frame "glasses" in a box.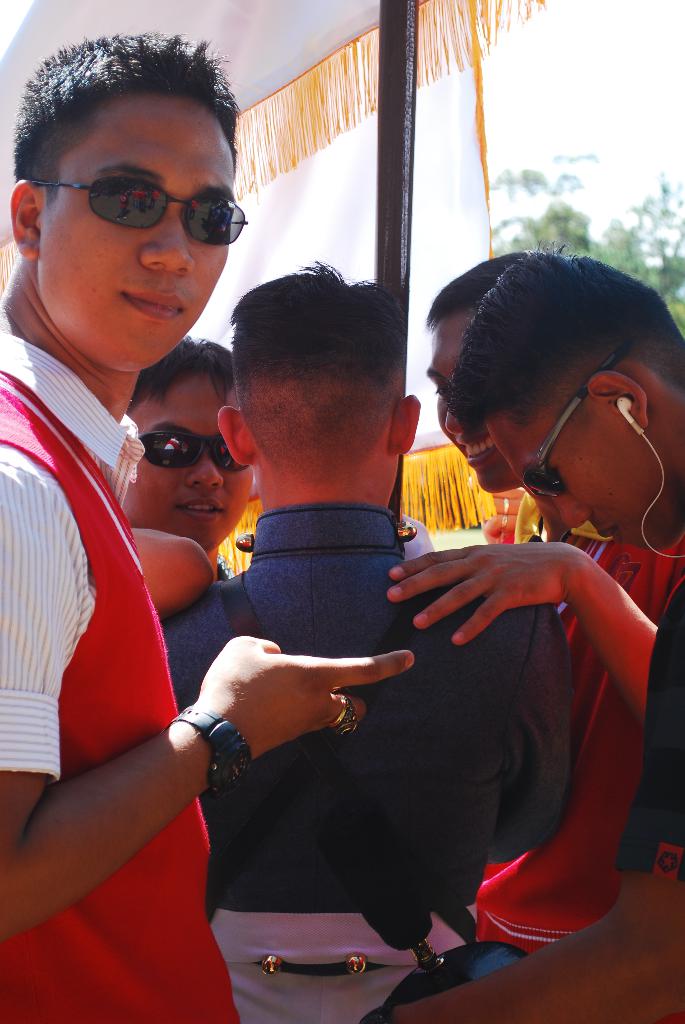
x1=517 y1=348 x2=620 y2=503.
